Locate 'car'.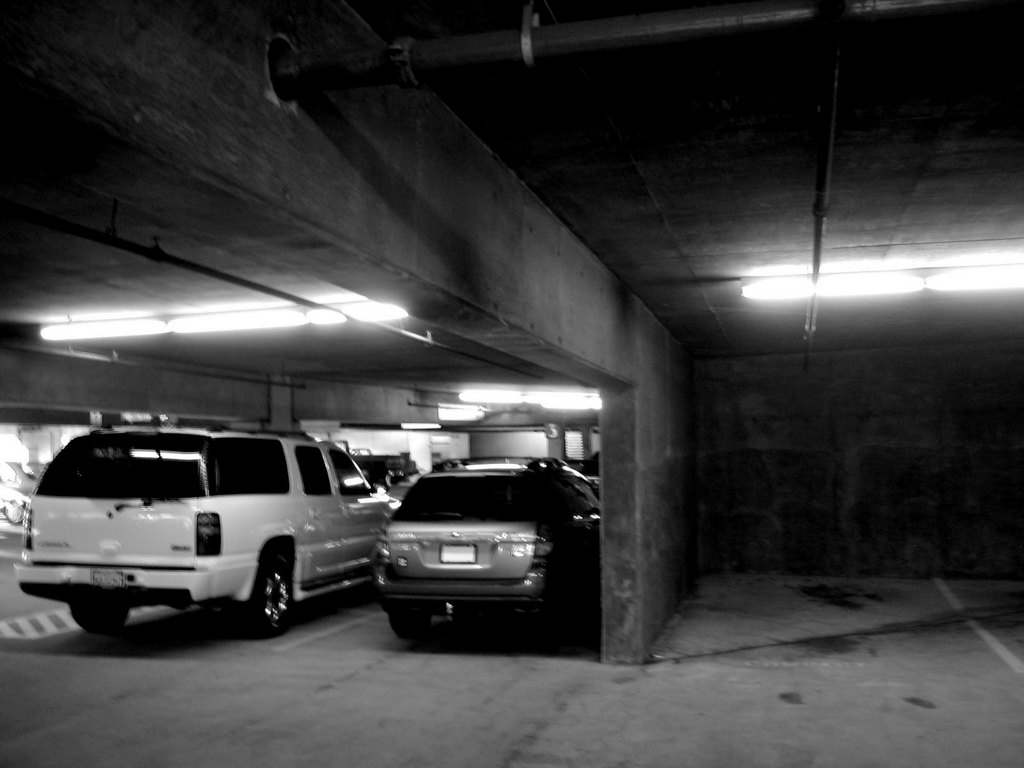
Bounding box: <region>15, 415, 399, 638</region>.
